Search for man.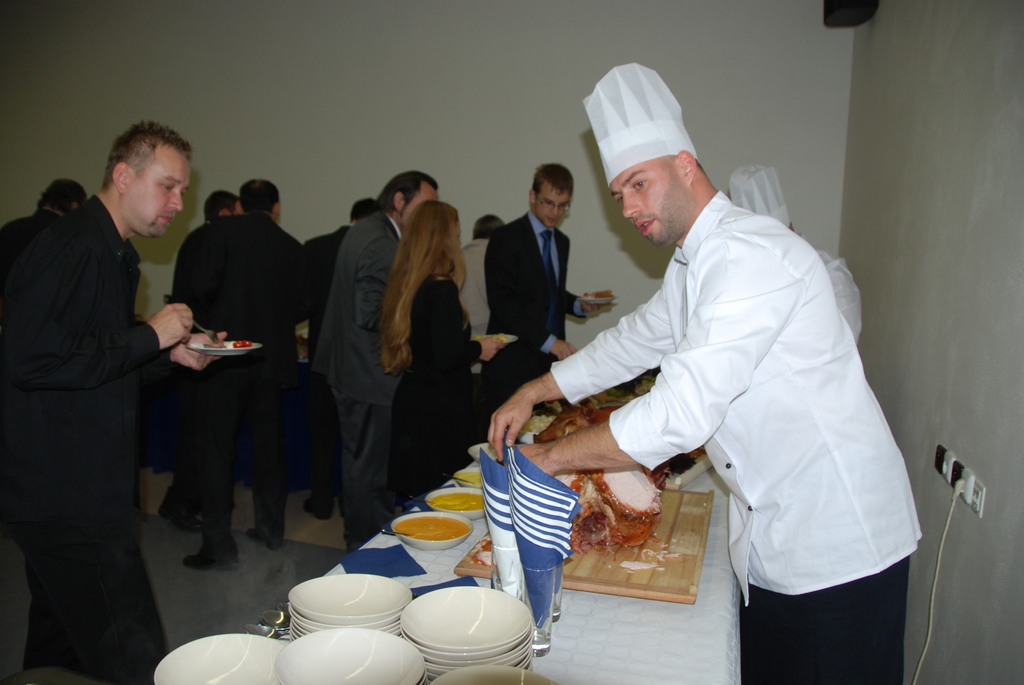
Found at (297,196,380,522).
